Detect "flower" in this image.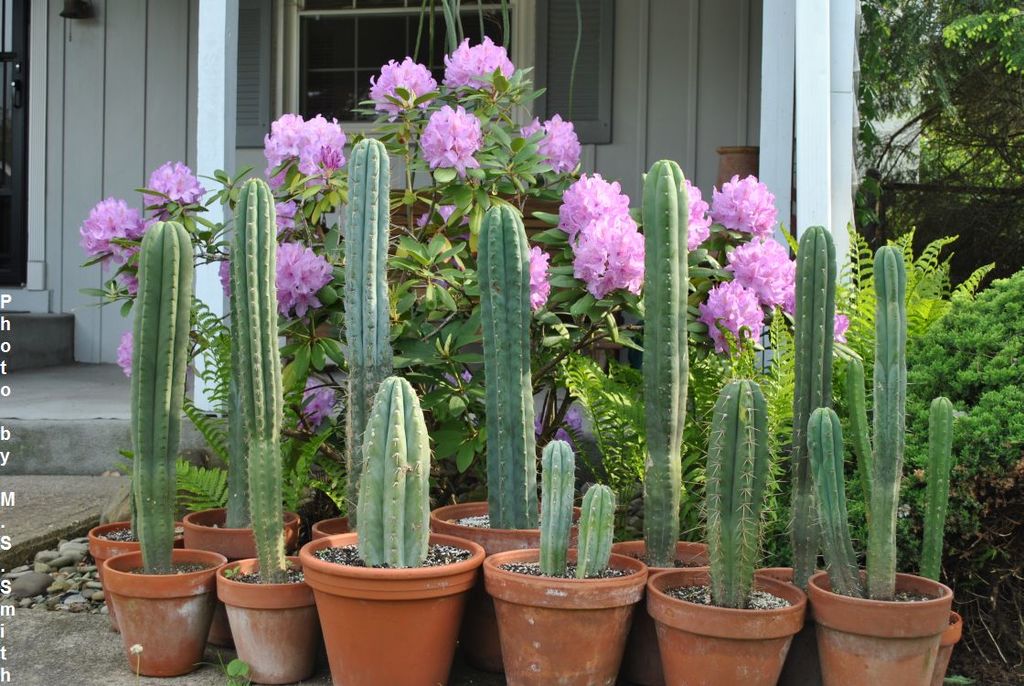
Detection: 695 277 763 350.
